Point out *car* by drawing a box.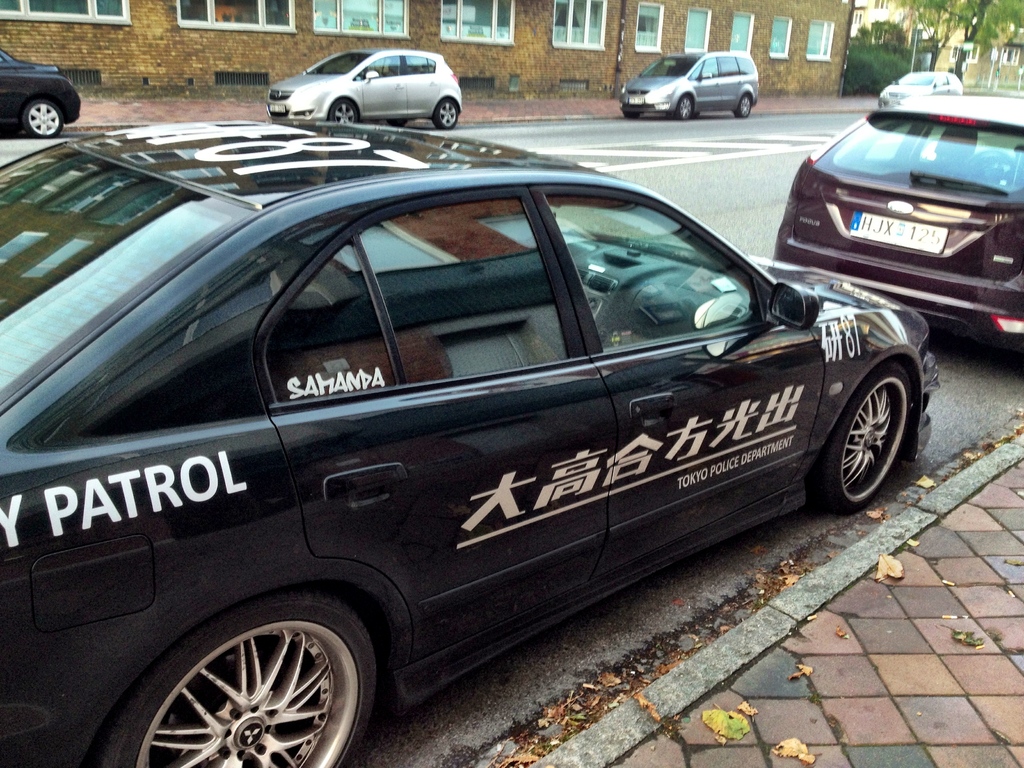
(left=620, top=53, right=761, bottom=117).
